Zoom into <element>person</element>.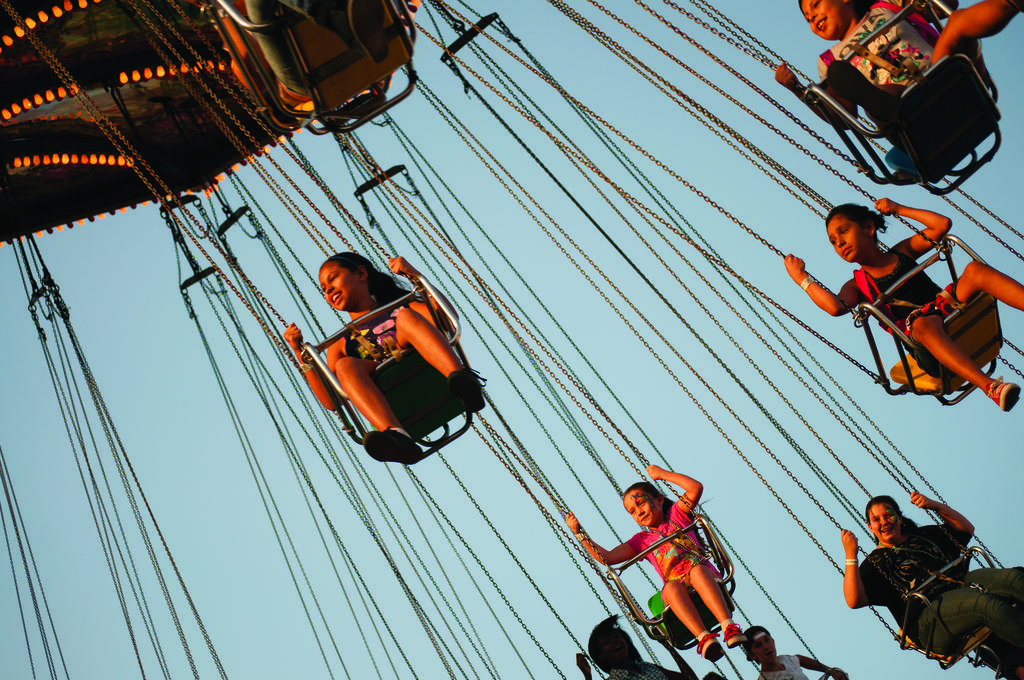
Zoom target: box(772, 0, 1023, 131).
